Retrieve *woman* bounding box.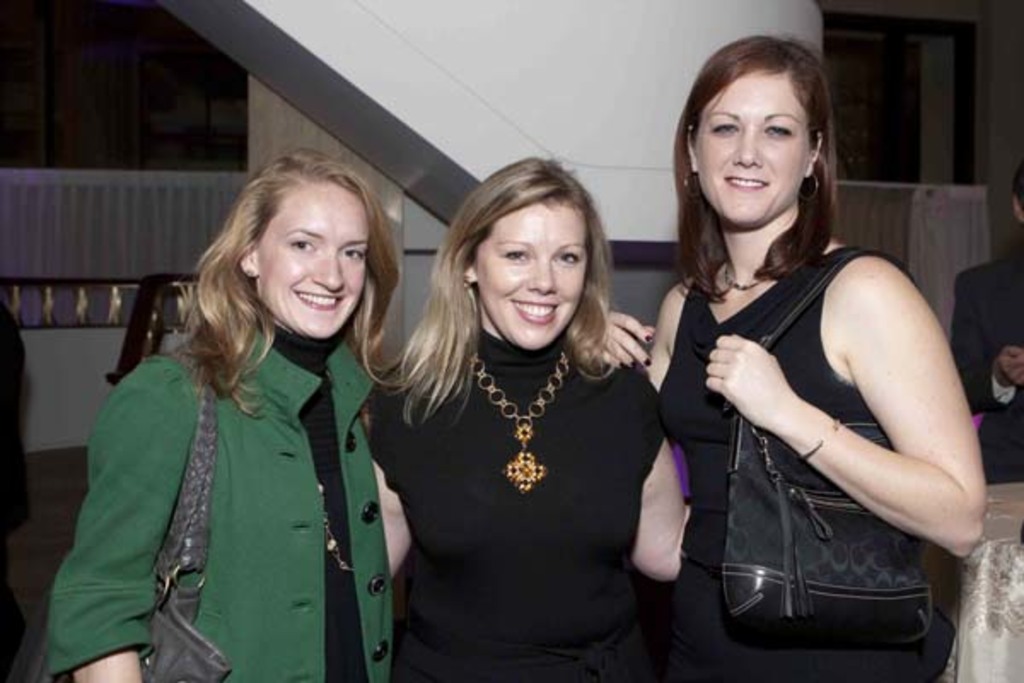
Bounding box: x1=362, y1=150, x2=693, y2=681.
